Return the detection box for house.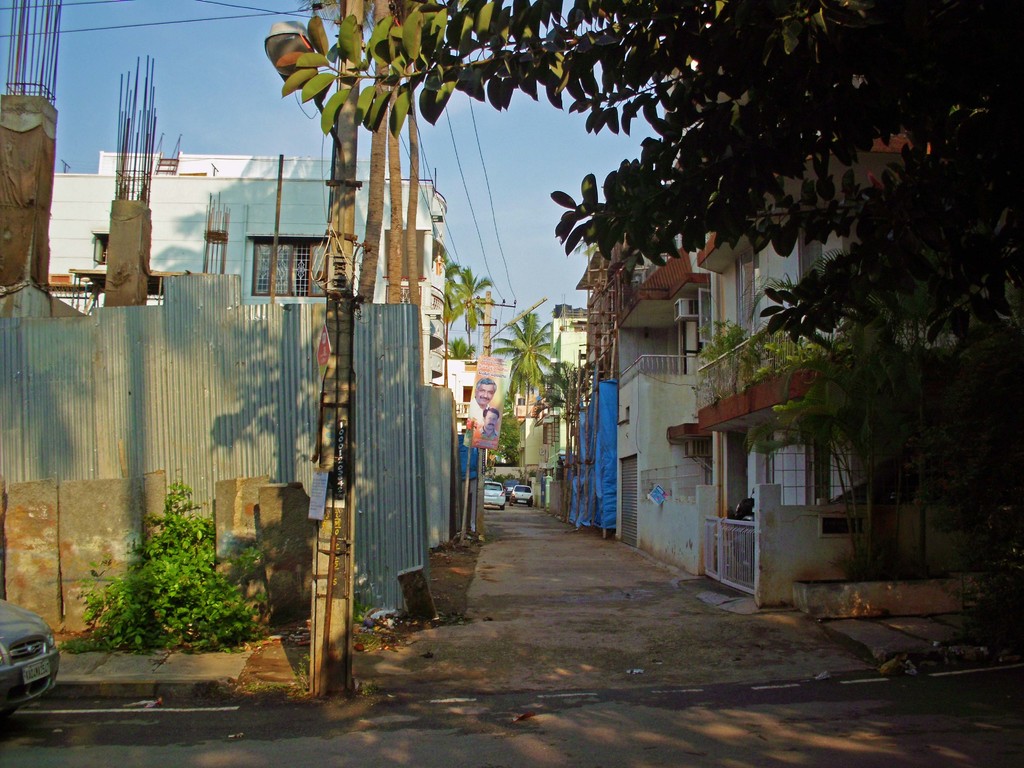
(513, 401, 560, 473).
